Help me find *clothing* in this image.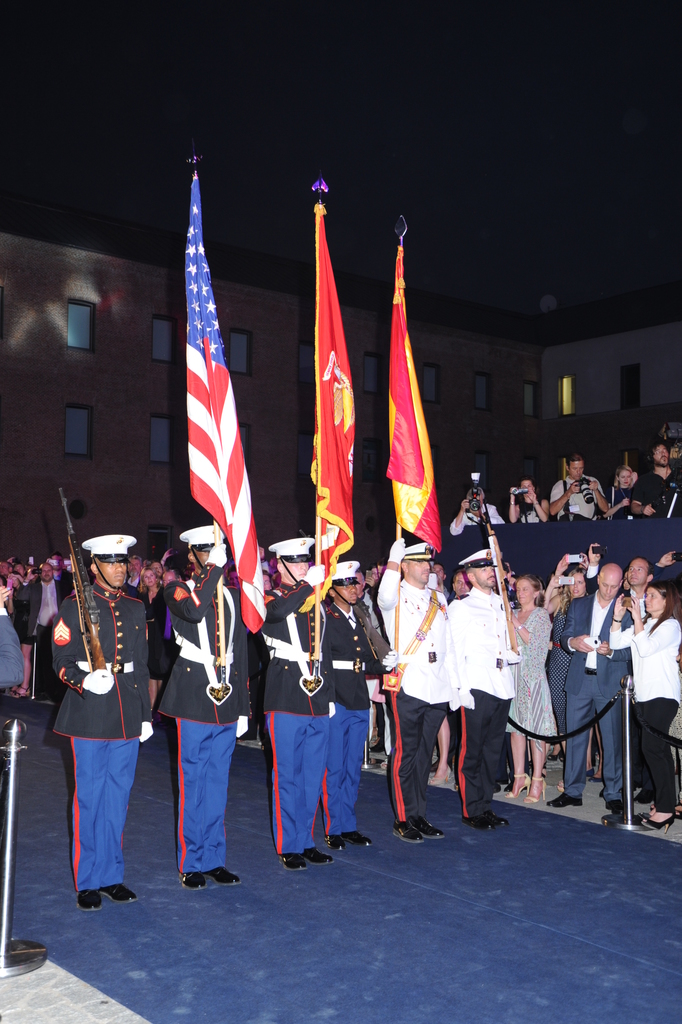
Found it: x1=323 y1=594 x2=386 y2=836.
